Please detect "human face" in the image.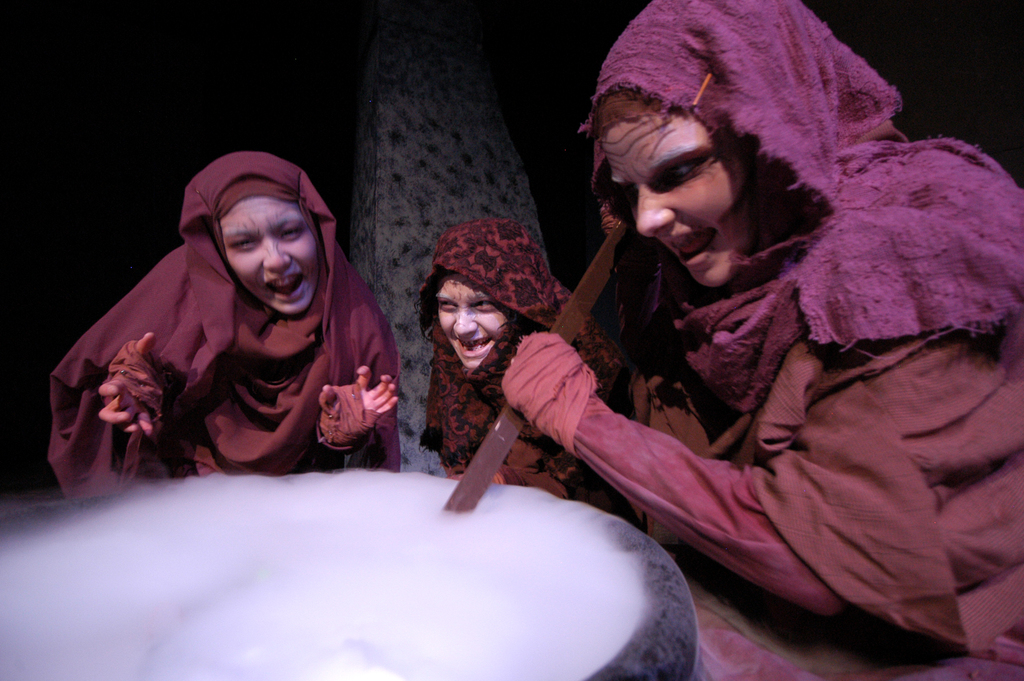
BBox(438, 275, 511, 370).
